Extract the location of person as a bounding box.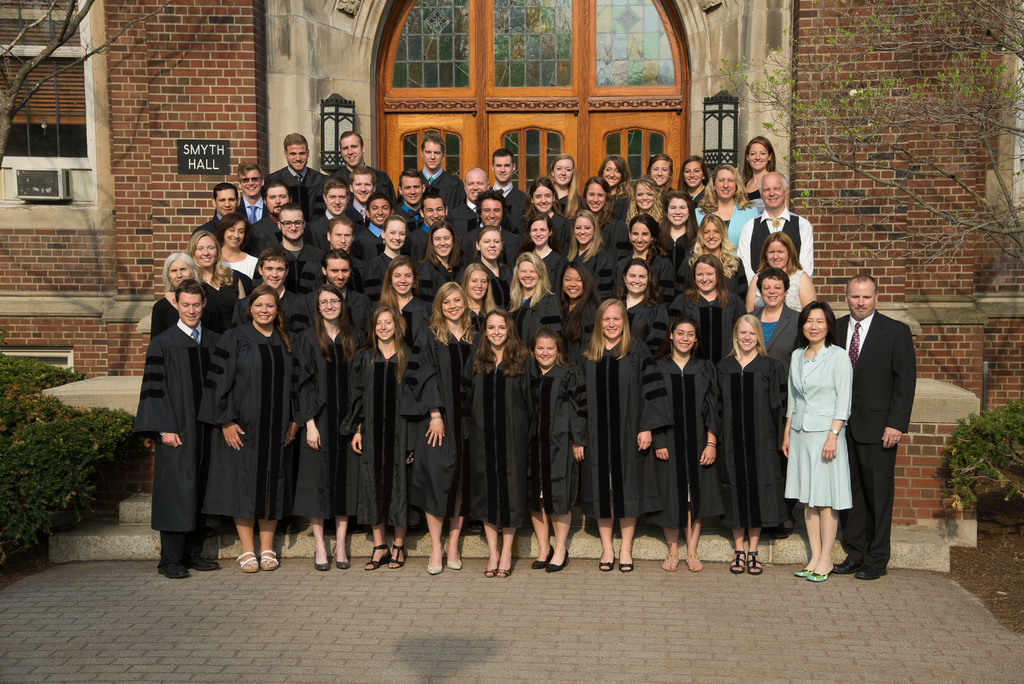
detection(419, 282, 477, 571).
